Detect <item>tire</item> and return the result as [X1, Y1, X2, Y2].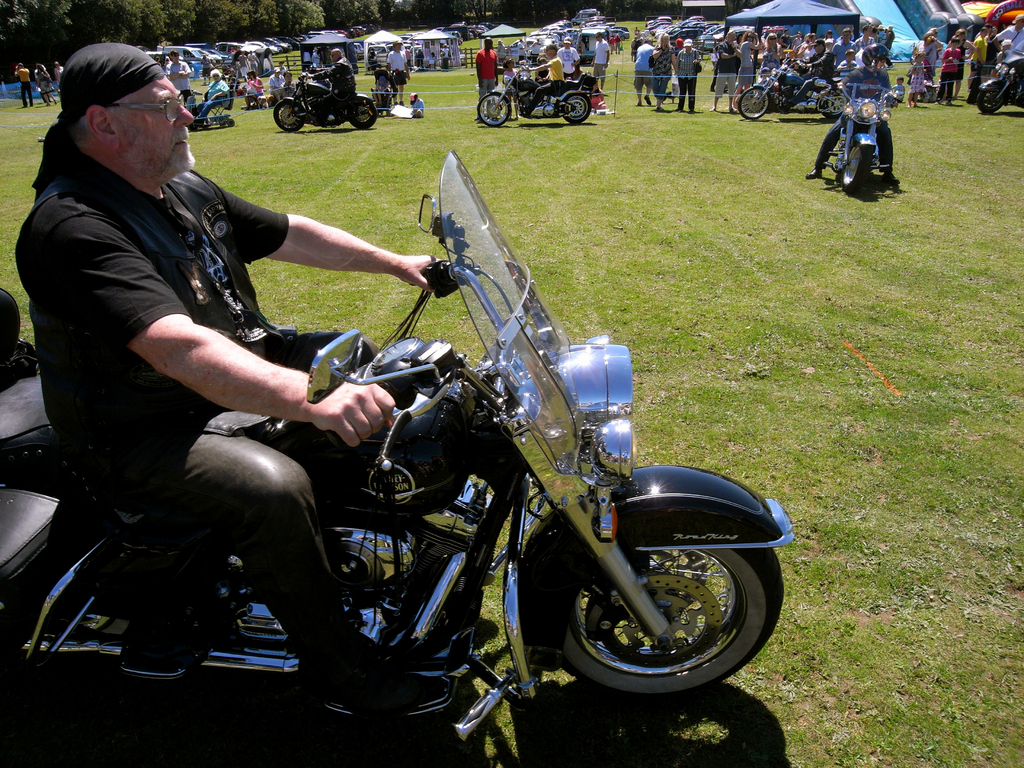
[973, 76, 1011, 117].
